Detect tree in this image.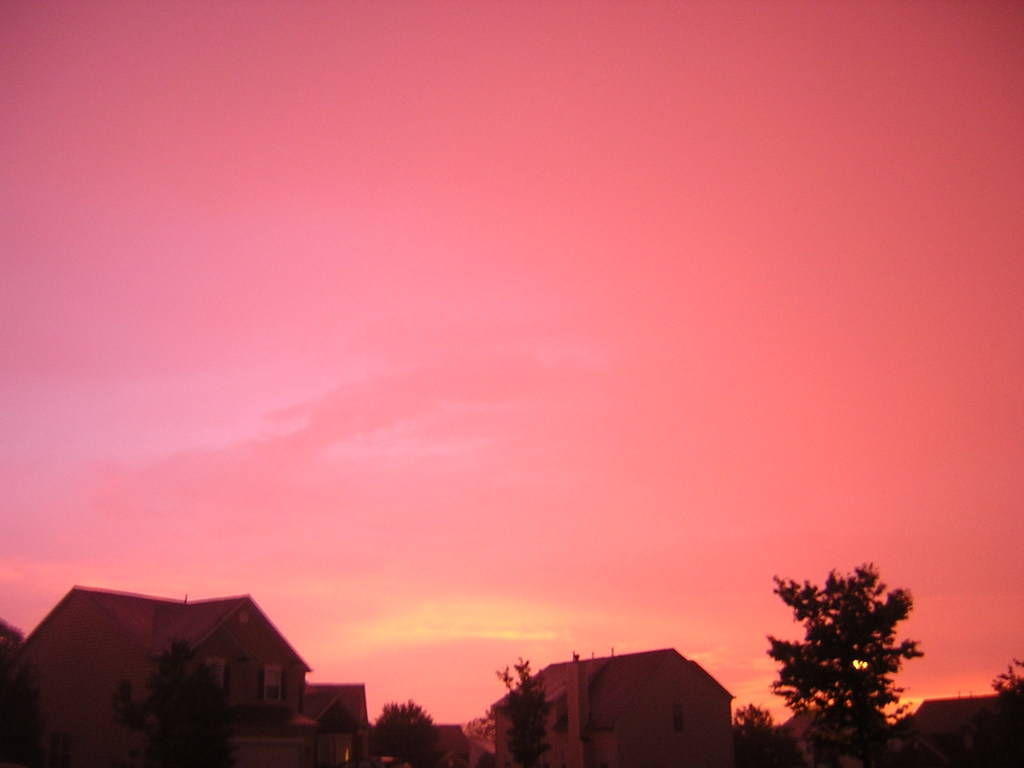
Detection: l=0, t=626, r=38, b=767.
